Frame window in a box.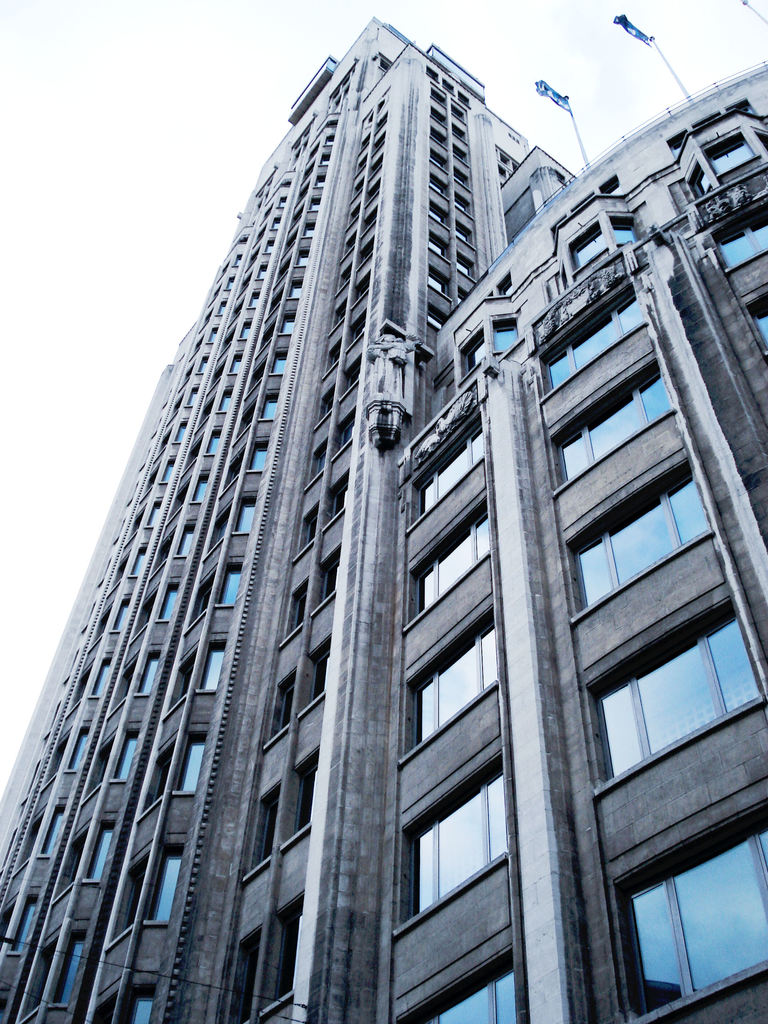
crop(142, 458, 163, 499).
